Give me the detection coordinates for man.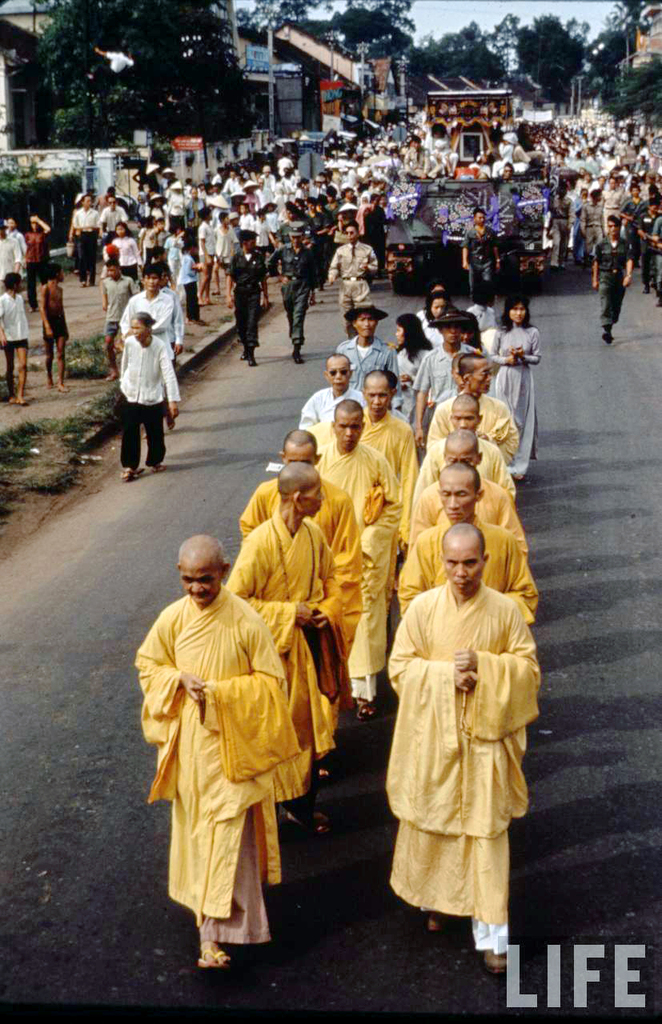
{"left": 108, "top": 199, "right": 128, "bottom": 238}.
